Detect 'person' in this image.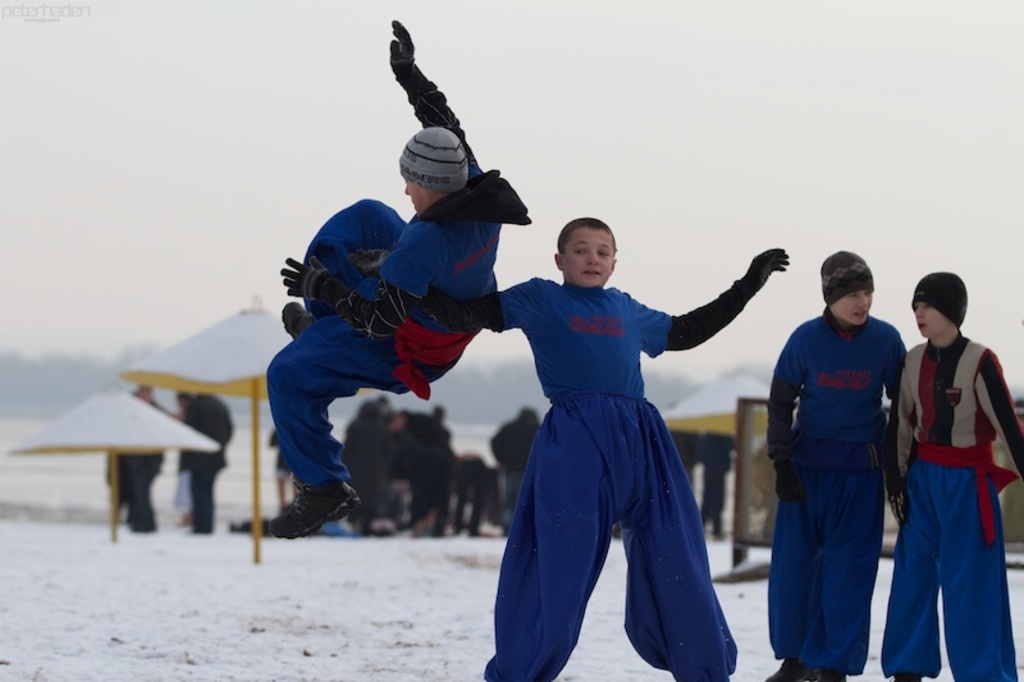
Detection: bbox(407, 404, 457, 537).
